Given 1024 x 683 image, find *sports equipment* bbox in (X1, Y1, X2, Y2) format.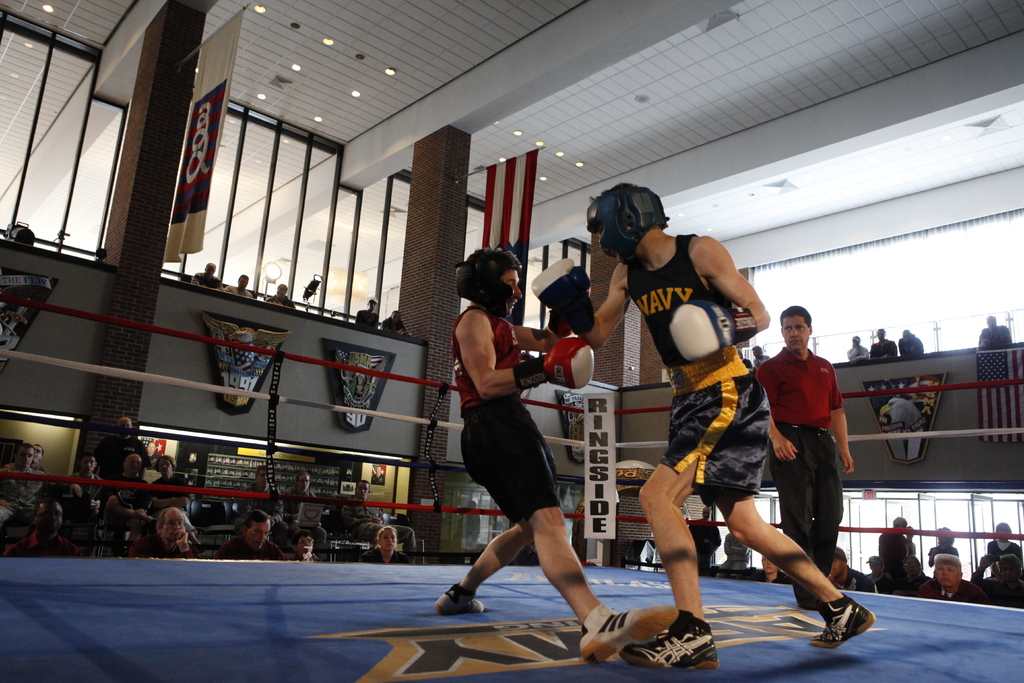
(625, 609, 719, 673).
